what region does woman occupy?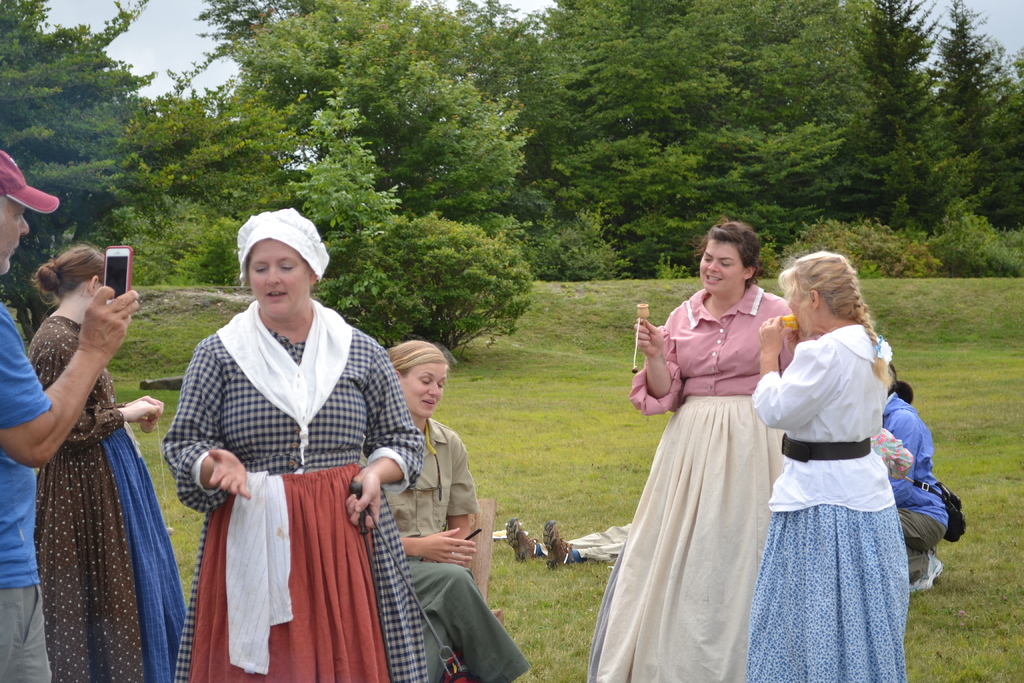
[x1=615, y1=234, x2=808, y2=662].
